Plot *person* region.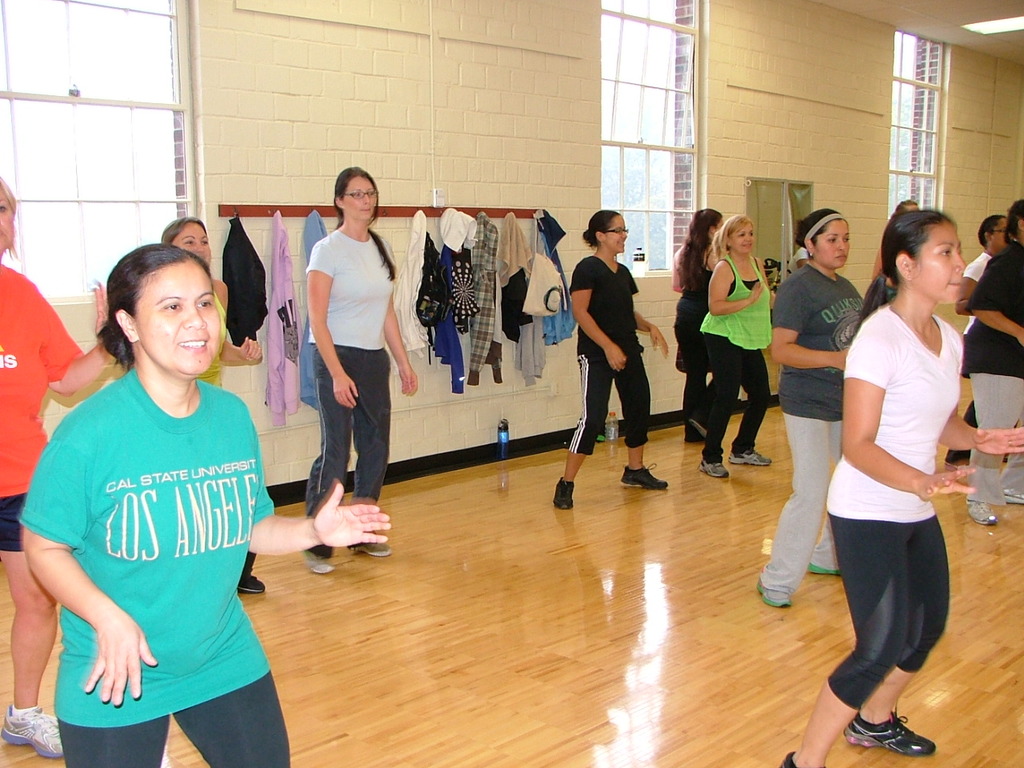
Plotted at pyautogui.locateOnScreen(785, 245, 809, 270).
